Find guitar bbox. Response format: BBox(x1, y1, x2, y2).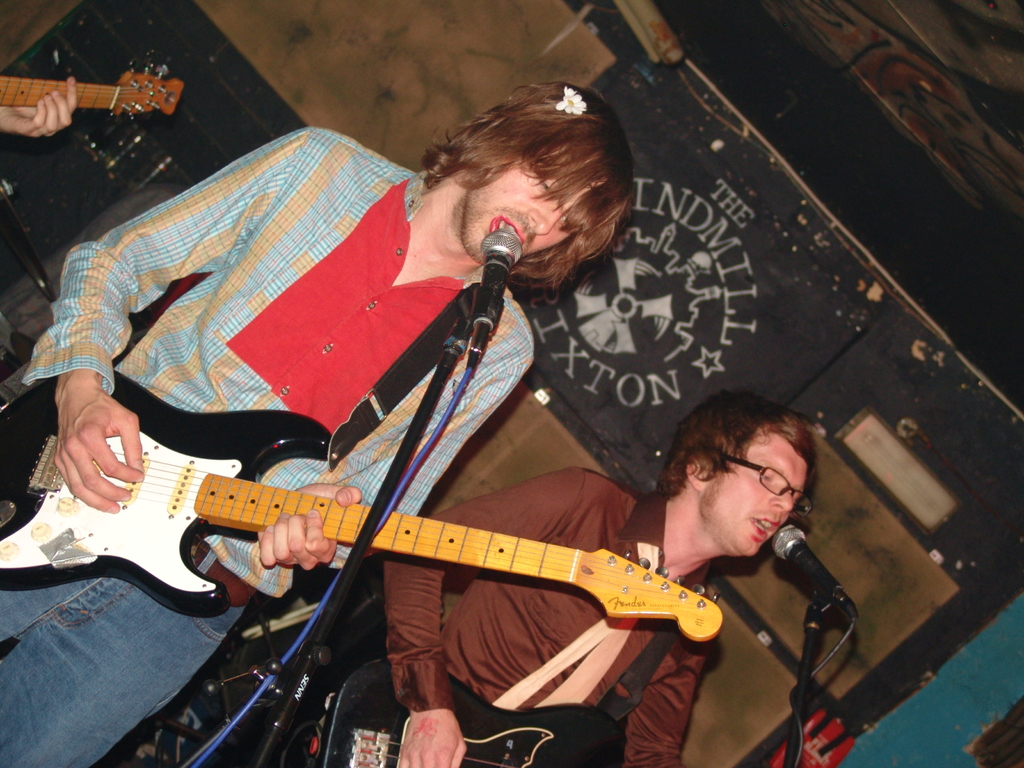
BBox(3, 54, 185, 113).
